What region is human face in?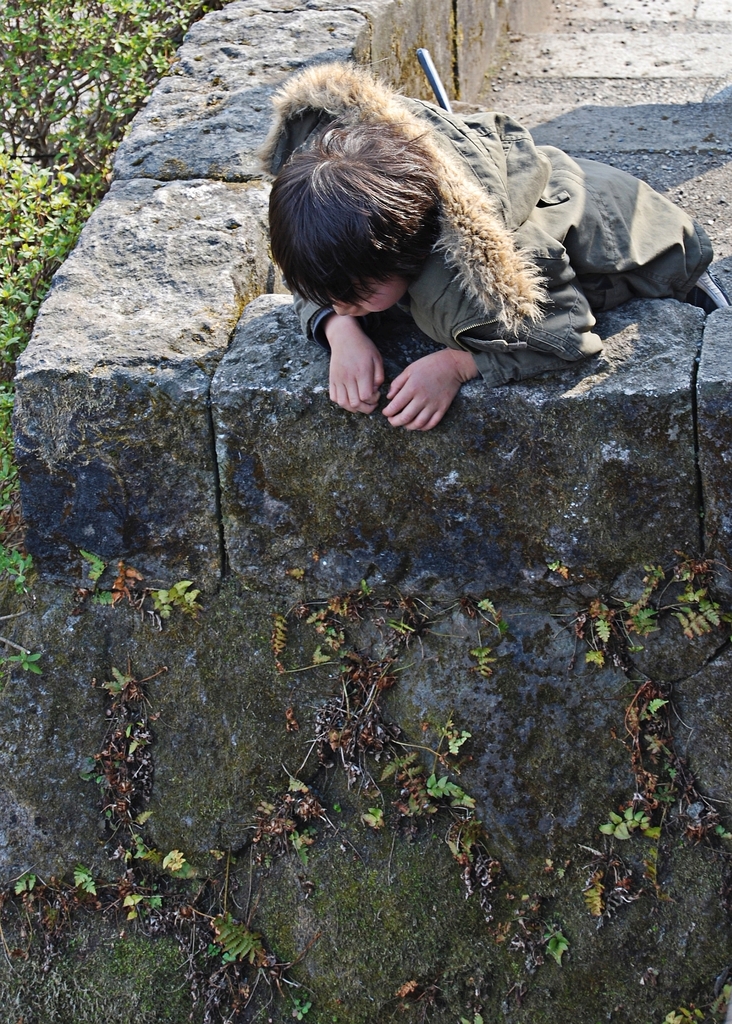
{"x1": 322, "y1": 276, "x2": 406, "y2": 313}.
